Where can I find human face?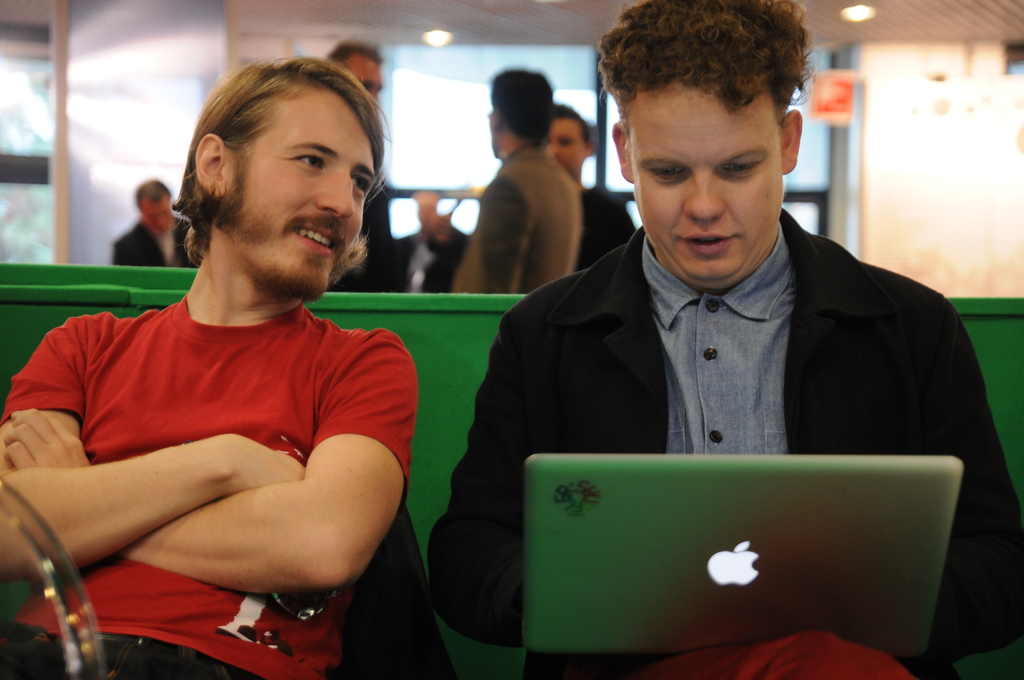
You can find it at bbox=[144, 202, 175, 234].
